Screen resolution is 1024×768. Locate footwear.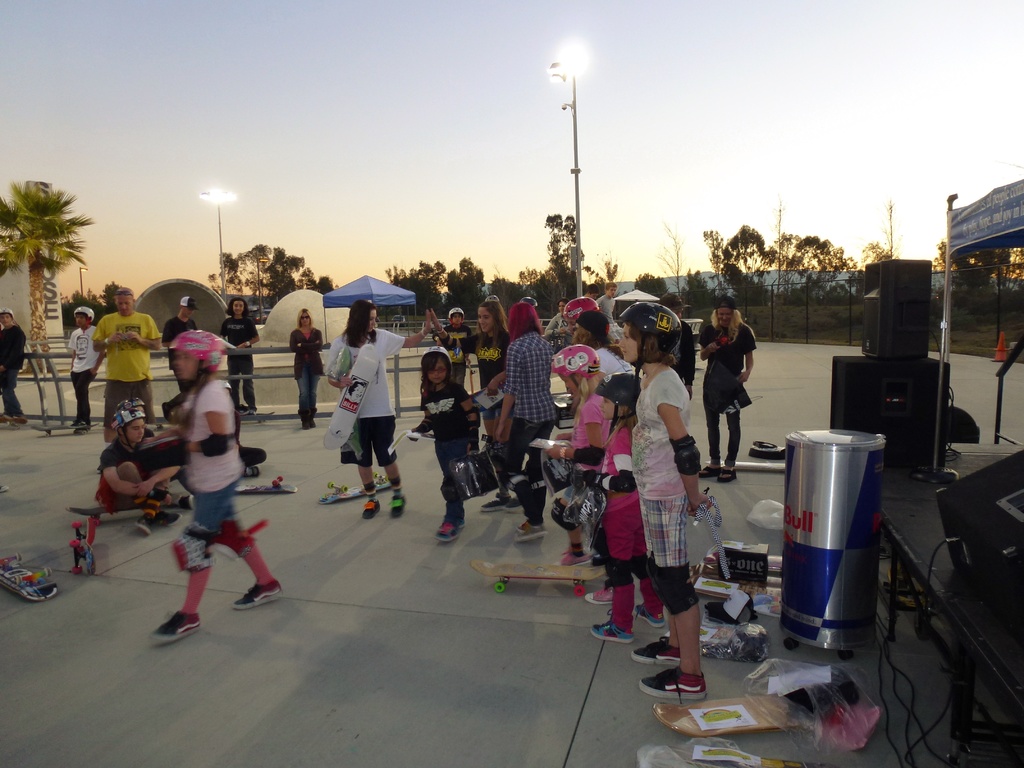
639/666/707/702.
